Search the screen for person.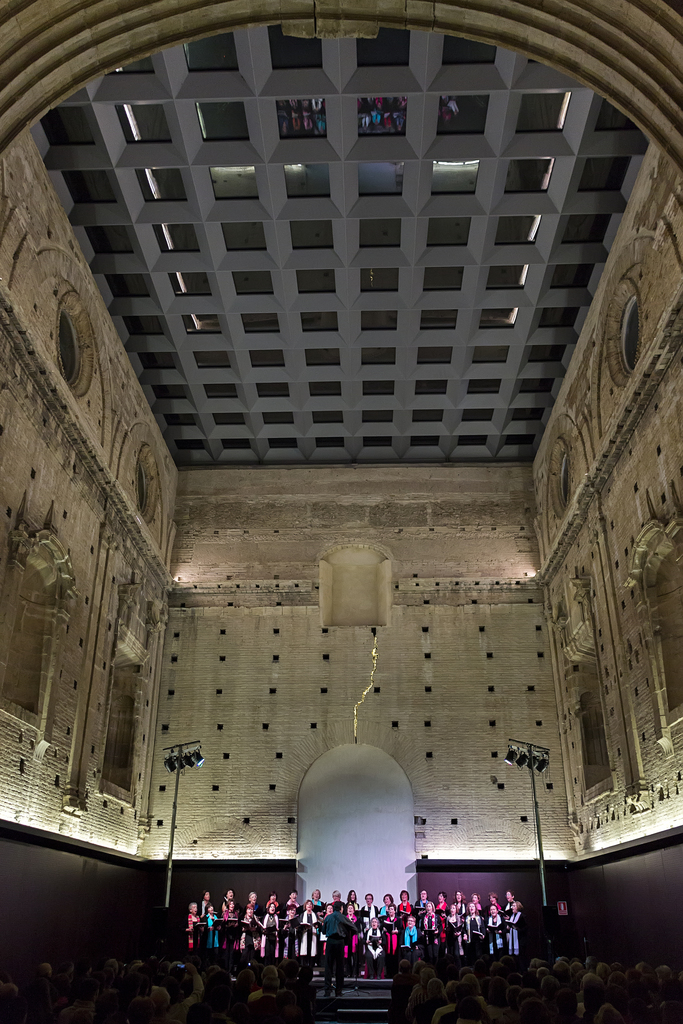
Found at [219,884,238,913].
